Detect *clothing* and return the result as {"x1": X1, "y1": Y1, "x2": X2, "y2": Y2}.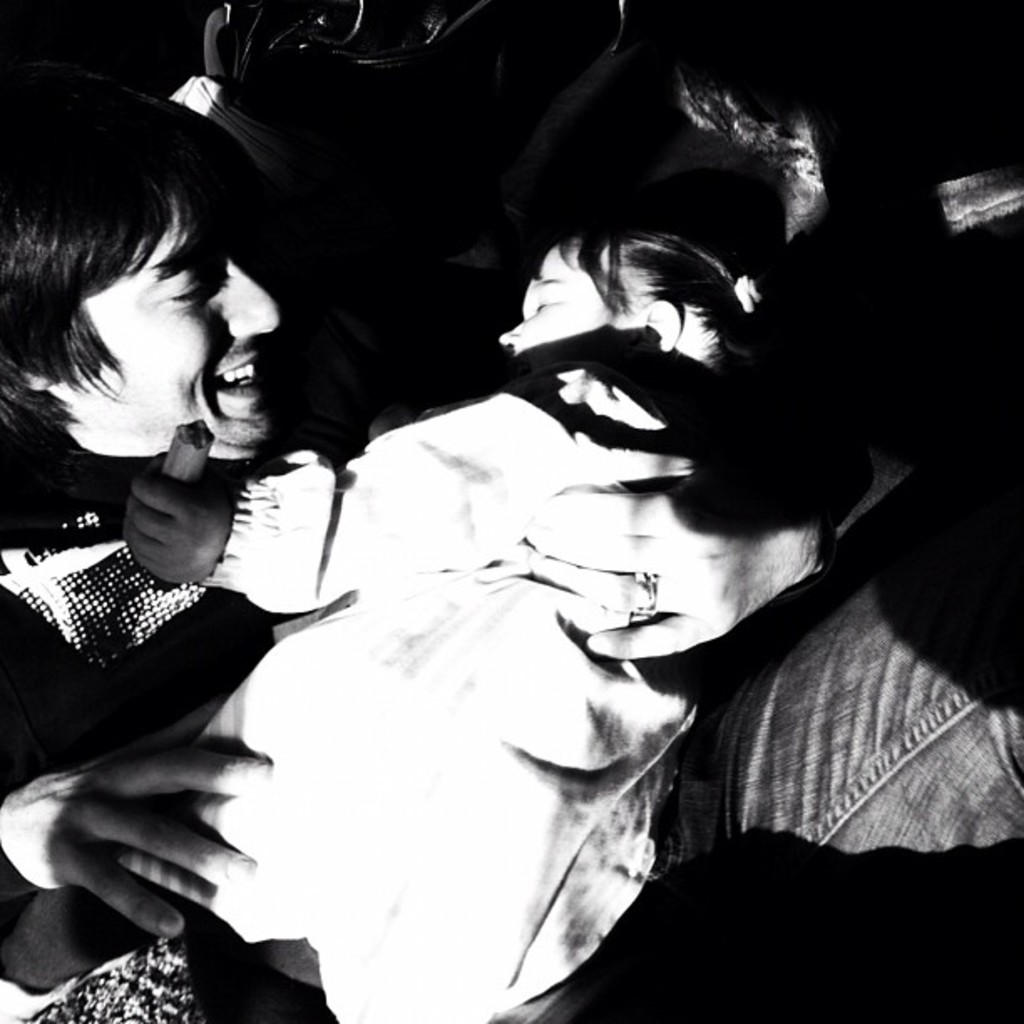
{"x1": 134, "y1": 330, "x2": 746, "y2": 1022}.
